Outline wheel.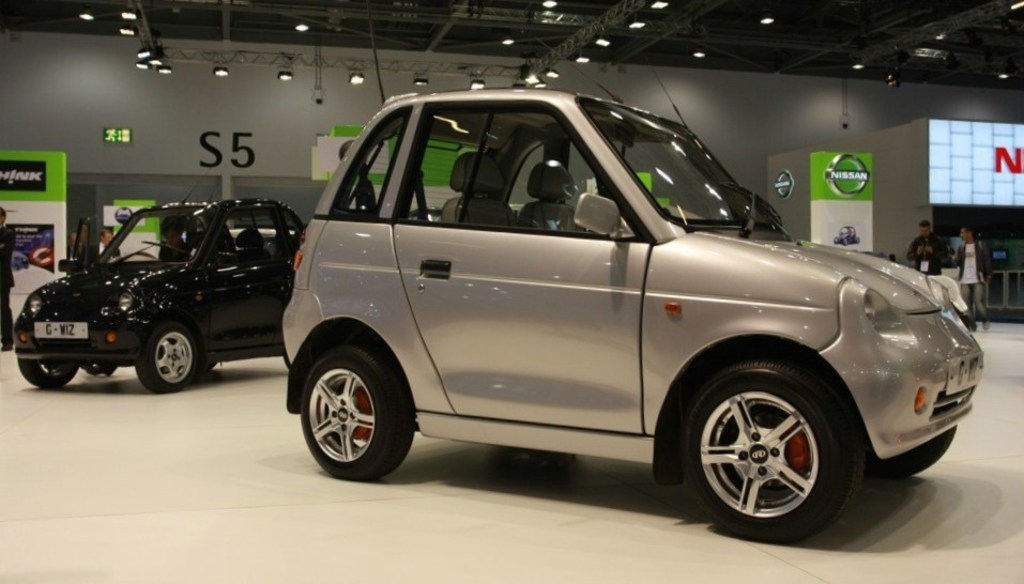
Outline: 672:355:865:539.
